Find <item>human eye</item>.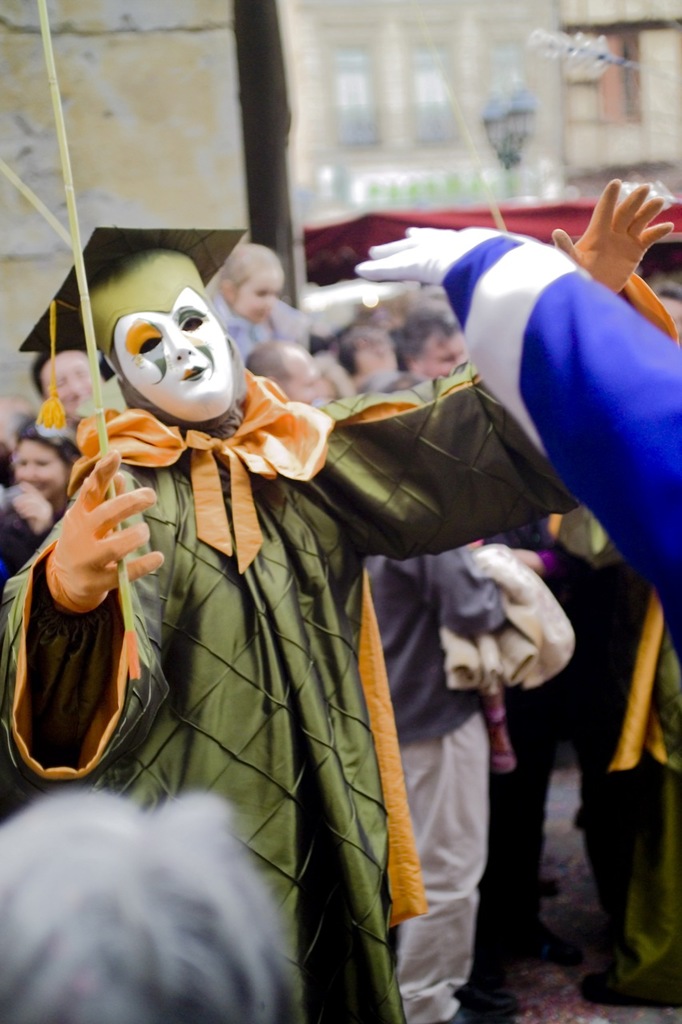
BBox(177, 317, 205, 333).
